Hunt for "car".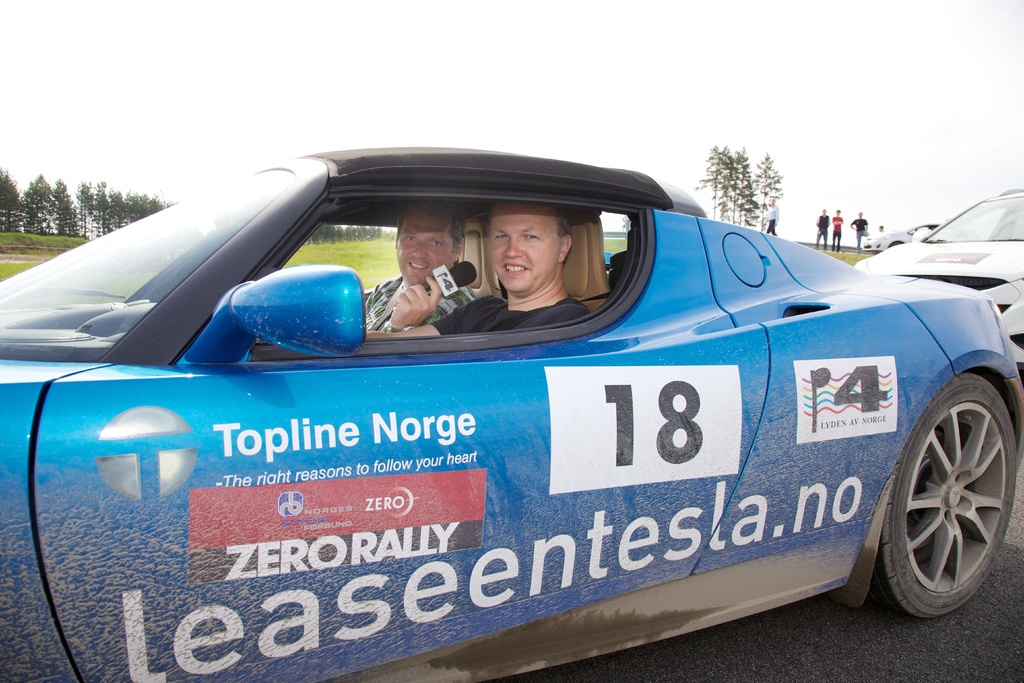
Hunted down at pyautogui.locateOnScreen(0, 144, 1023, 682).
